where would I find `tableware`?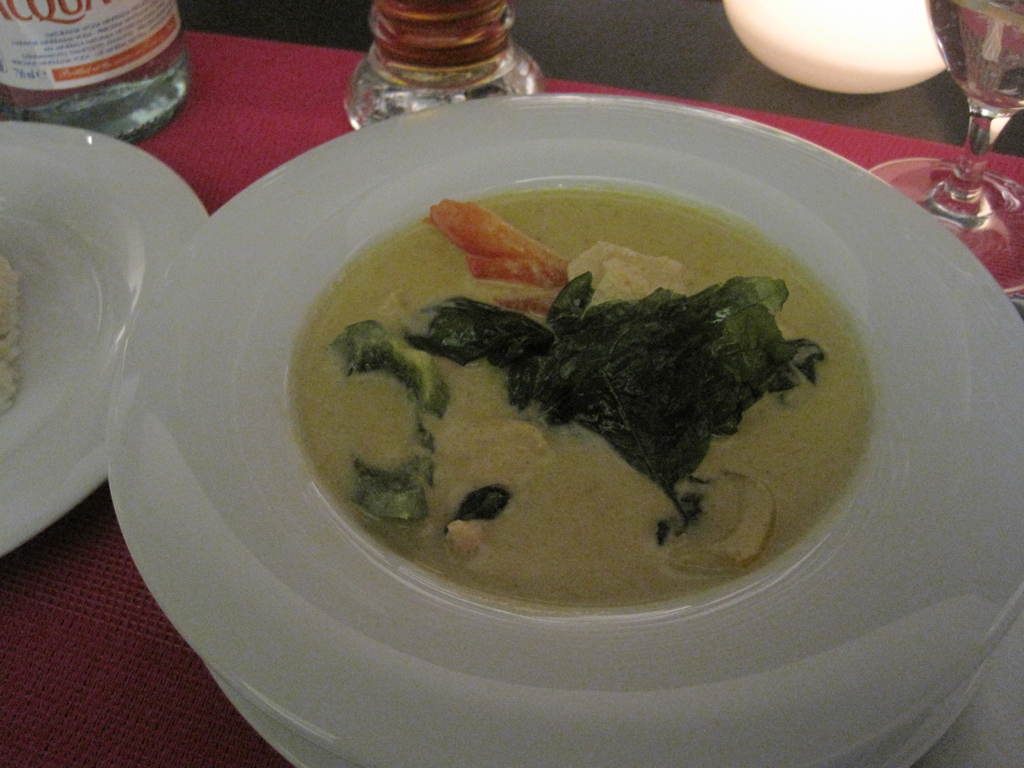
At x1=68 y1=73 x2=1023 y2=736.
